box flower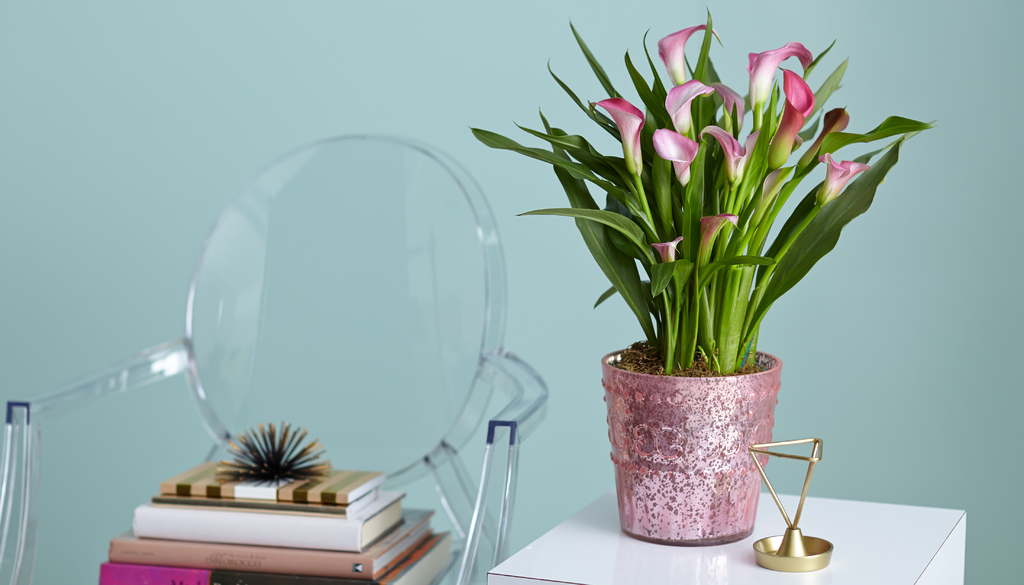
660, 77, 716, 125
